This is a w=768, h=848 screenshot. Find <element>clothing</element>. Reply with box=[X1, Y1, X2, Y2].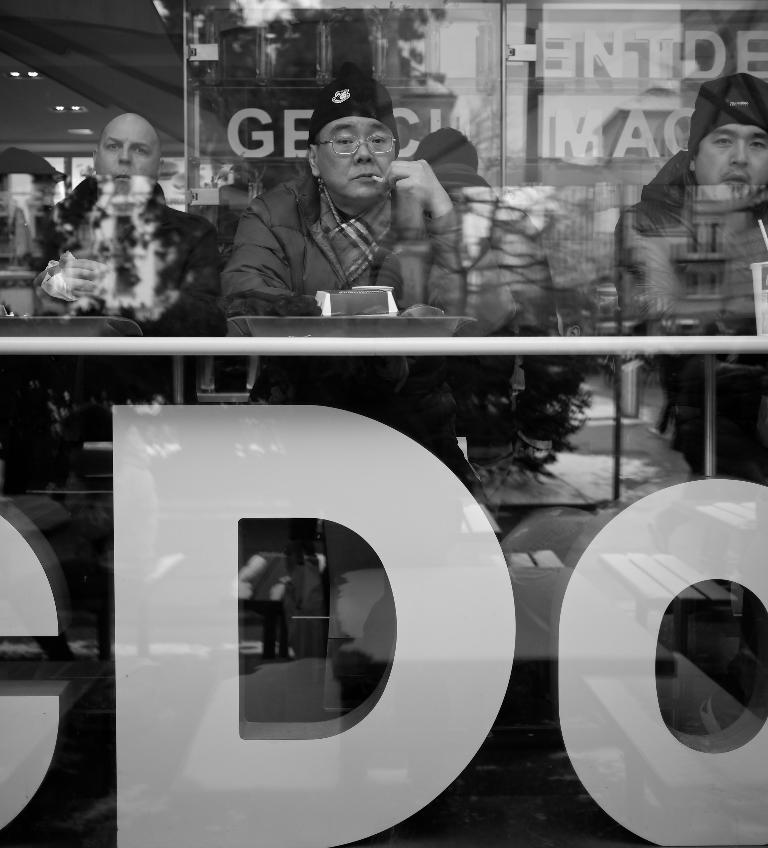
box=[219, 167, 459, 310].
